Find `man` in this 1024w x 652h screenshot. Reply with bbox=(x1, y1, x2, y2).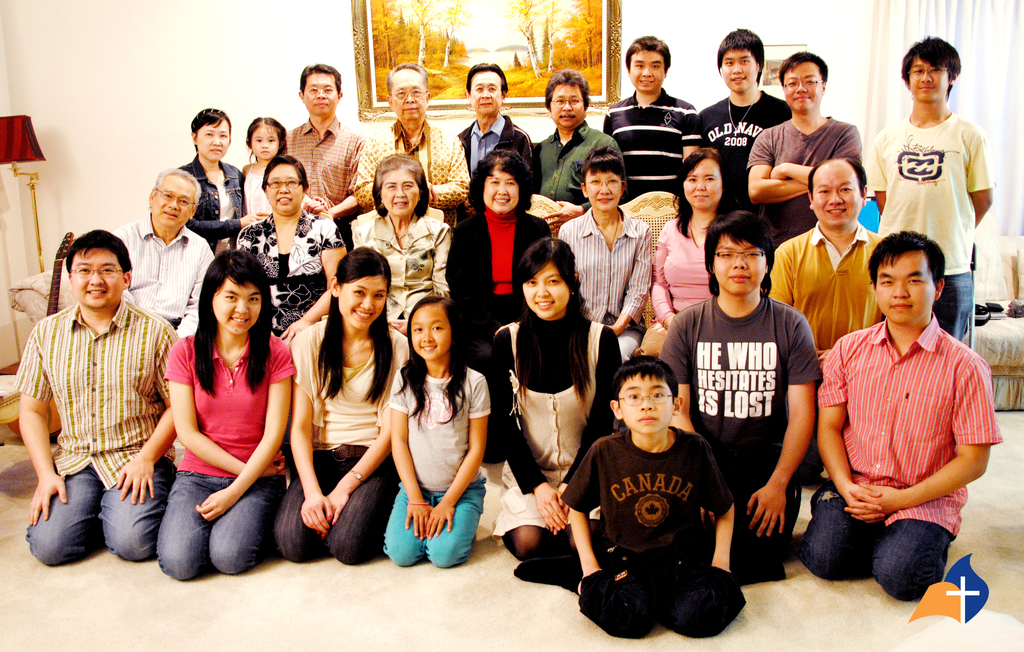
bbox=(285, 64, 365, 224).
